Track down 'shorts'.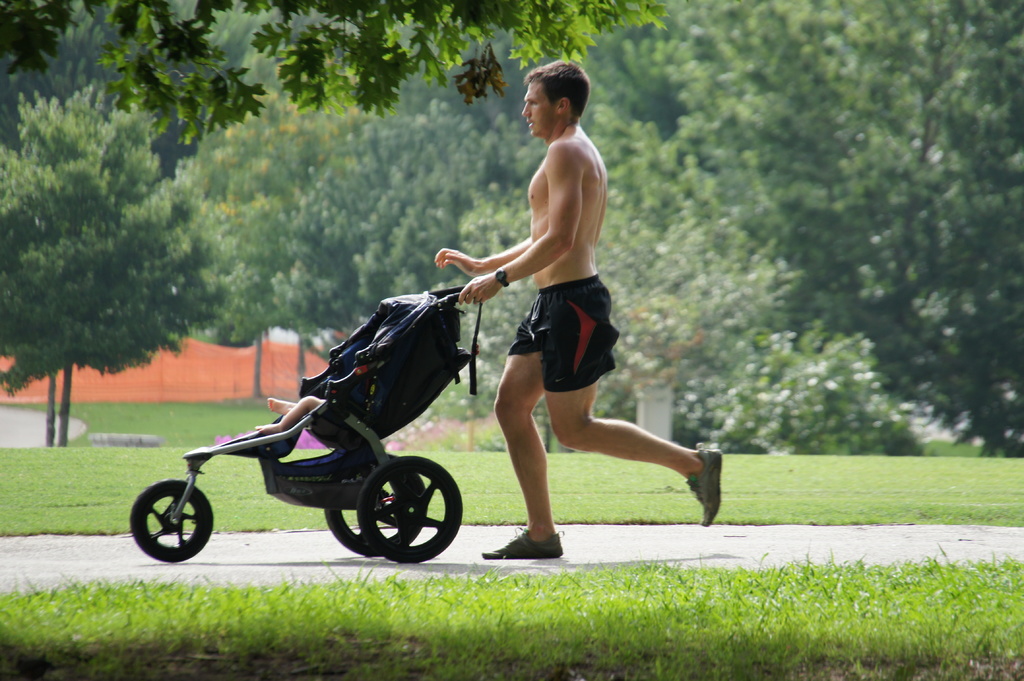
Tracked to bbox=(509, 271, 620, 392).
